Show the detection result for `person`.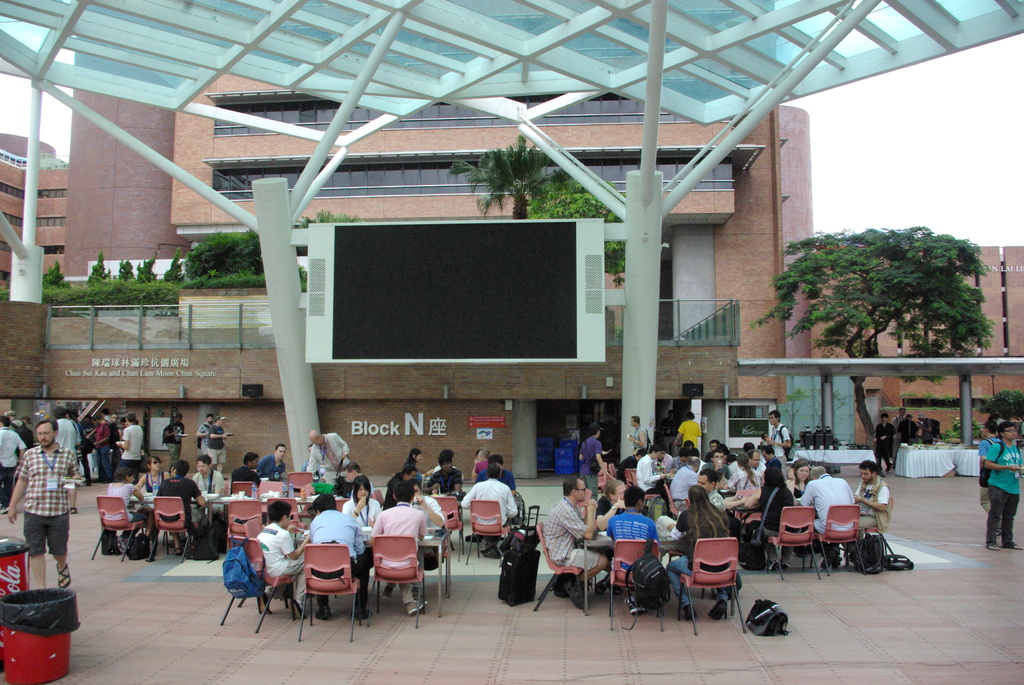
[0,416,28,514].
